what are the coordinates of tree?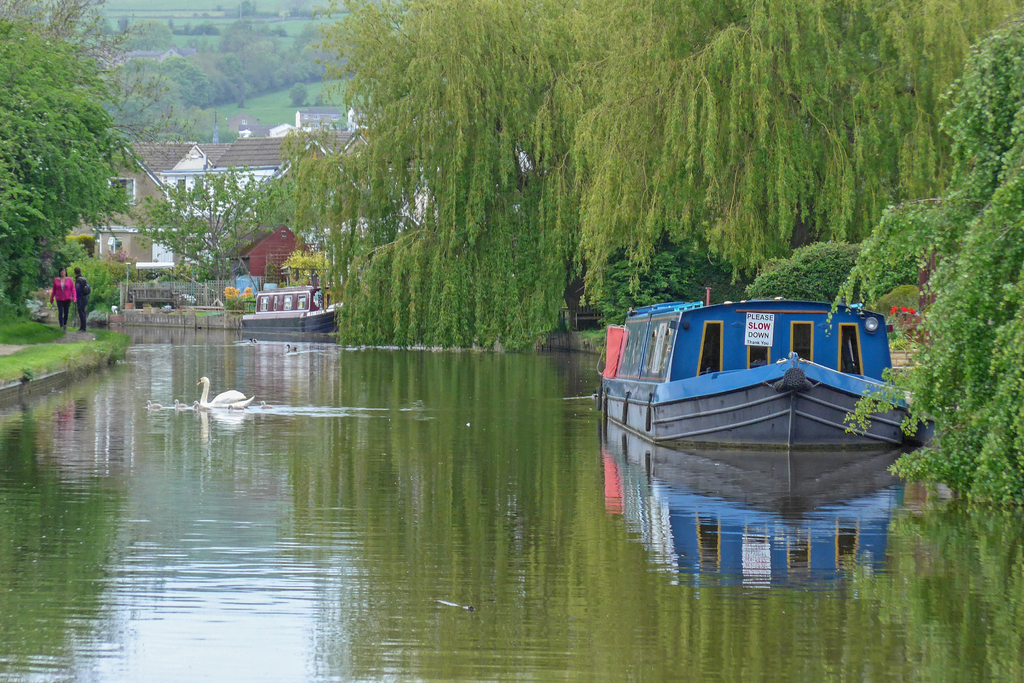
locate(127, 126, 325, 283).
